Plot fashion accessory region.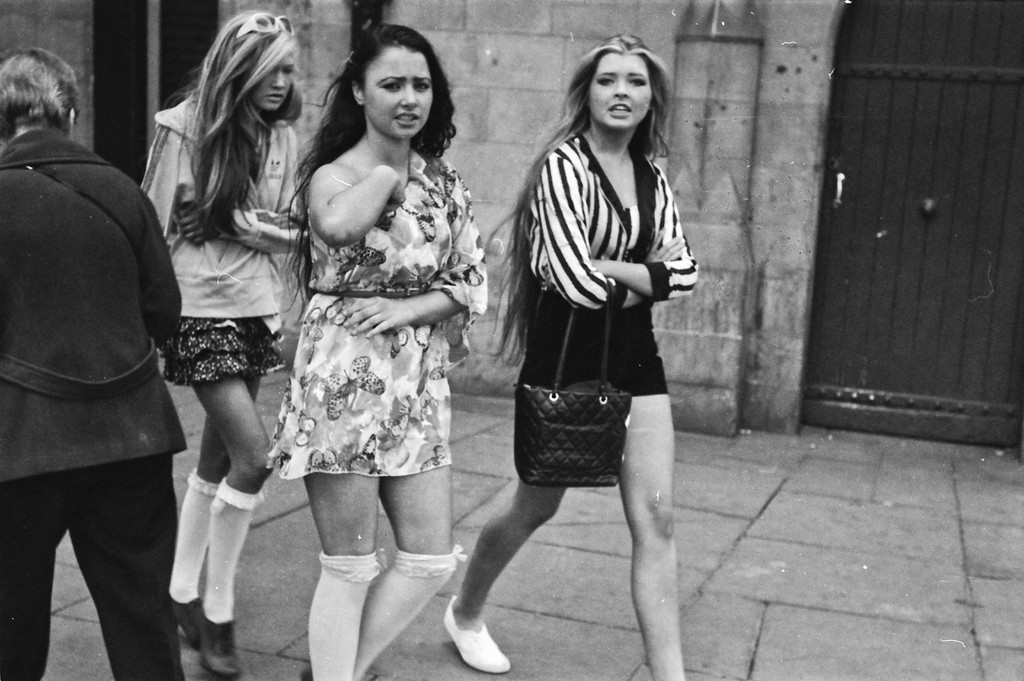
Plotted at (171,595,200,652).
